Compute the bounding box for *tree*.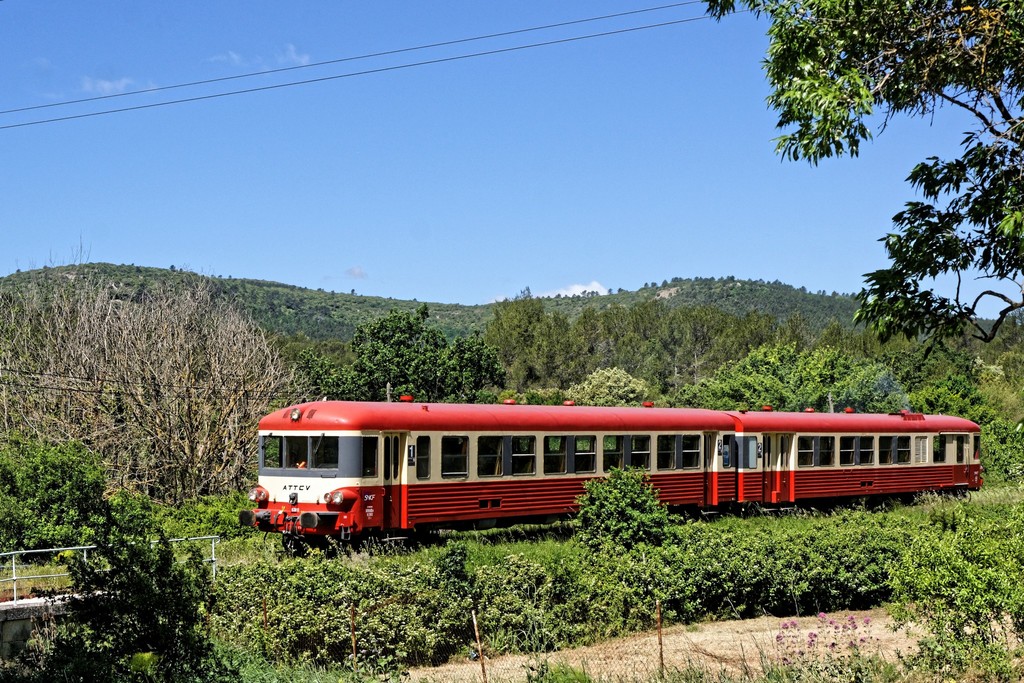
<region>561, 360, 655, 406</region>.
